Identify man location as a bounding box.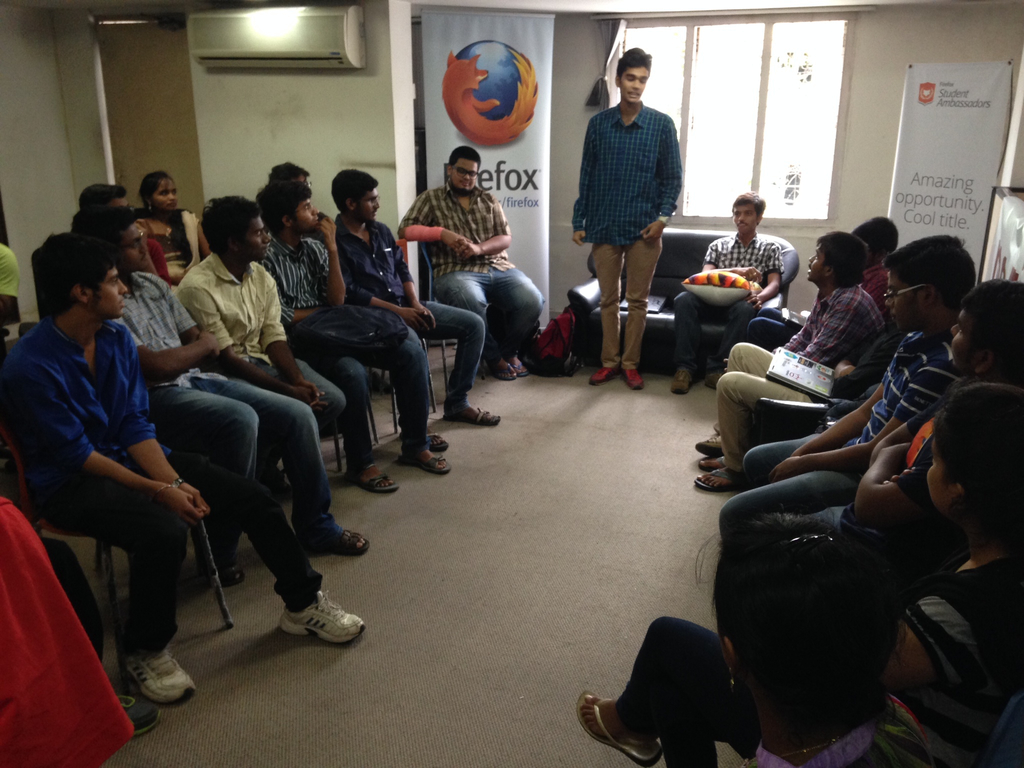
pyautogui.locateOnScreen(668, 191, 784, 390).
